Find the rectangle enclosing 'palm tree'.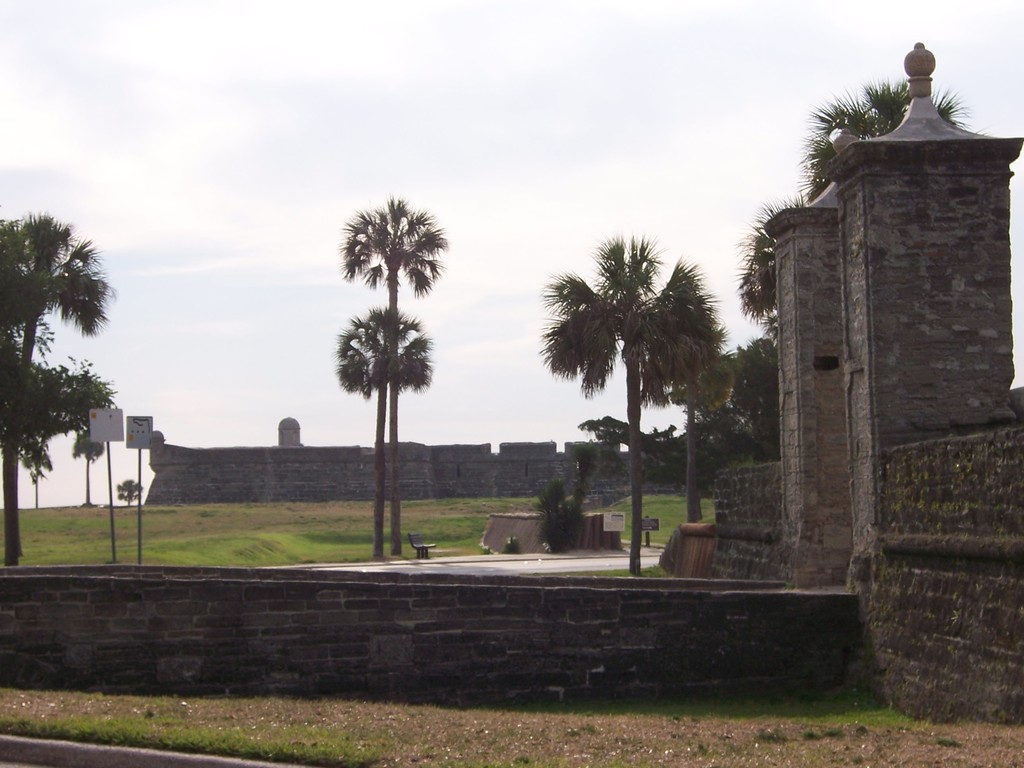
x1=328 y1=305 x2=425 y2=561.
